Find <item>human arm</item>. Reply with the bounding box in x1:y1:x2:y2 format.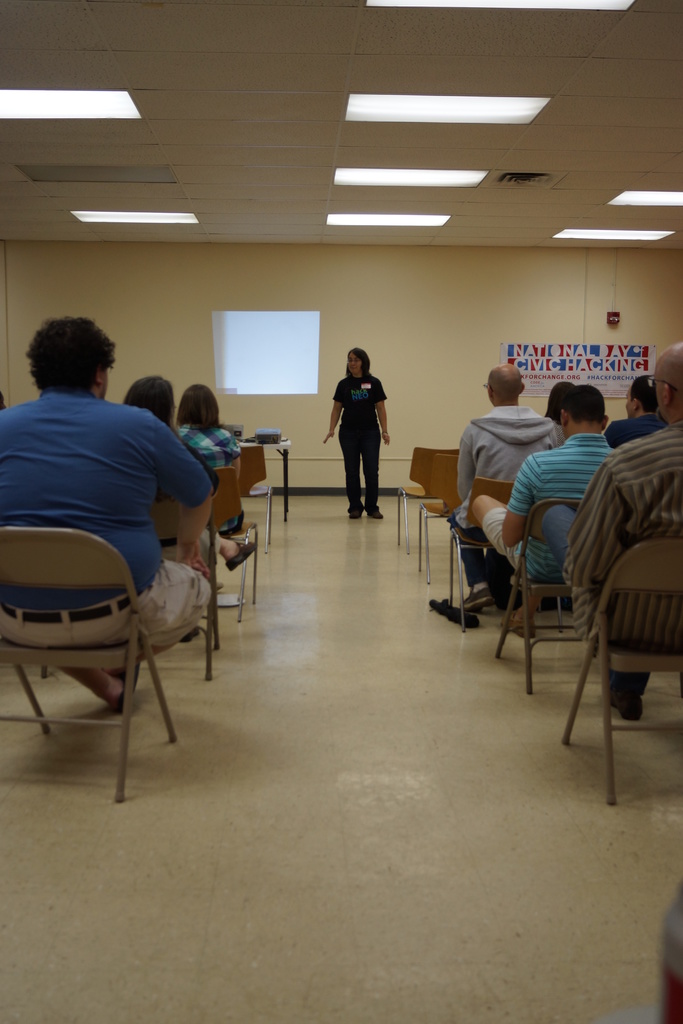
501:449:541:554.
